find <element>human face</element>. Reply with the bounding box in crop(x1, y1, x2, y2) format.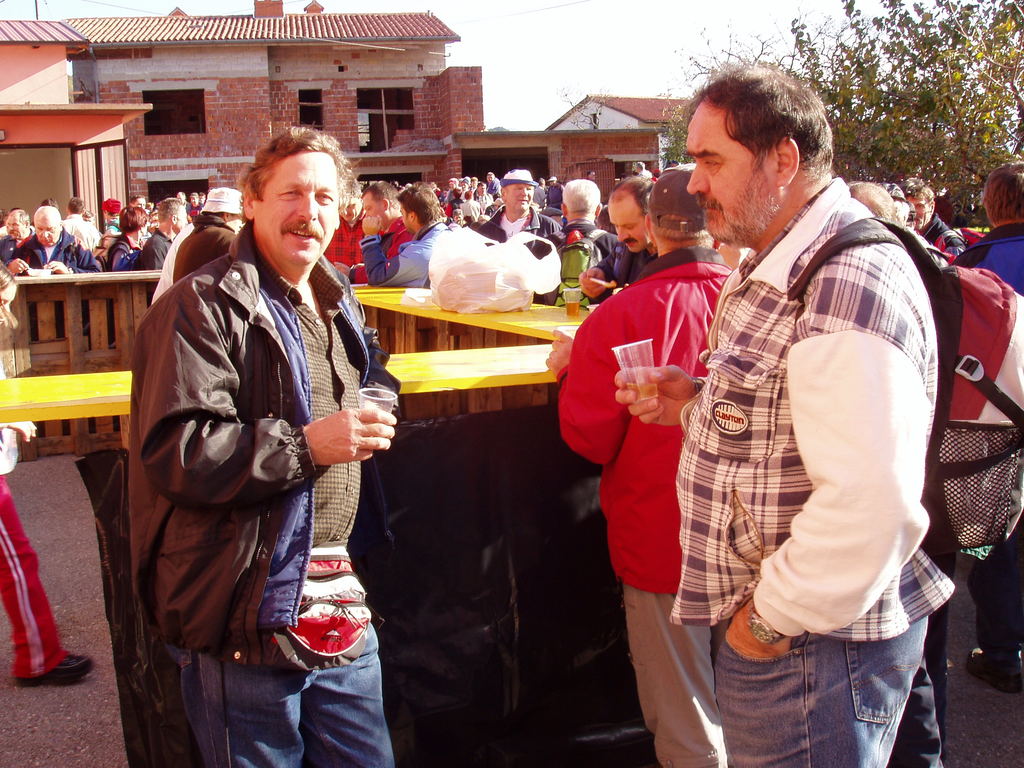
crop(337, 192, 360, 225).
